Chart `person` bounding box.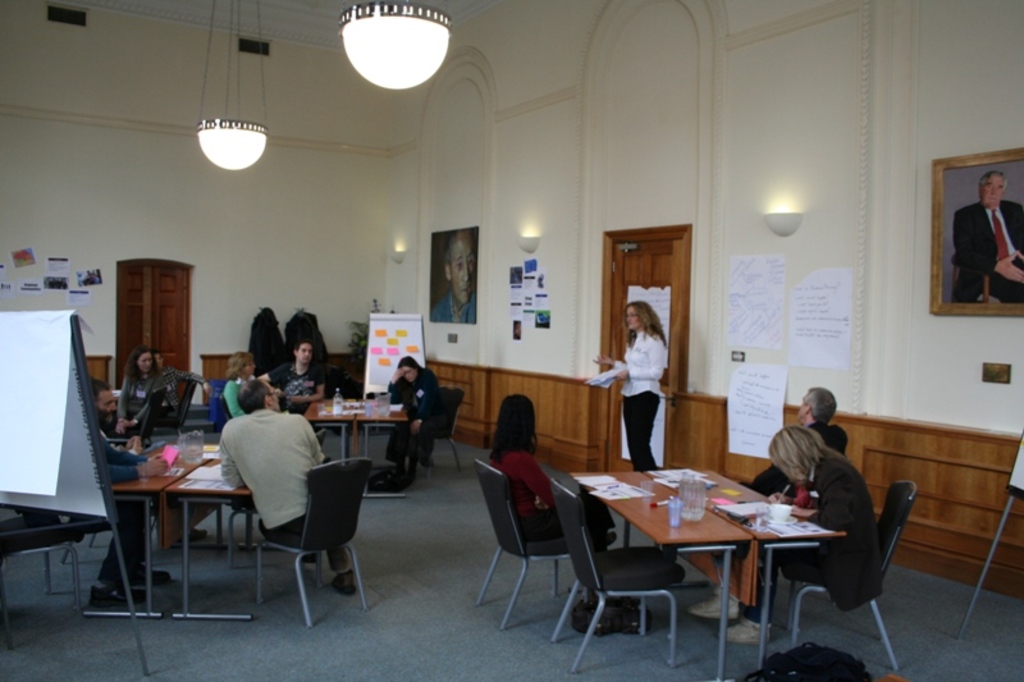
Charted: 687, 422, 884, 660.
